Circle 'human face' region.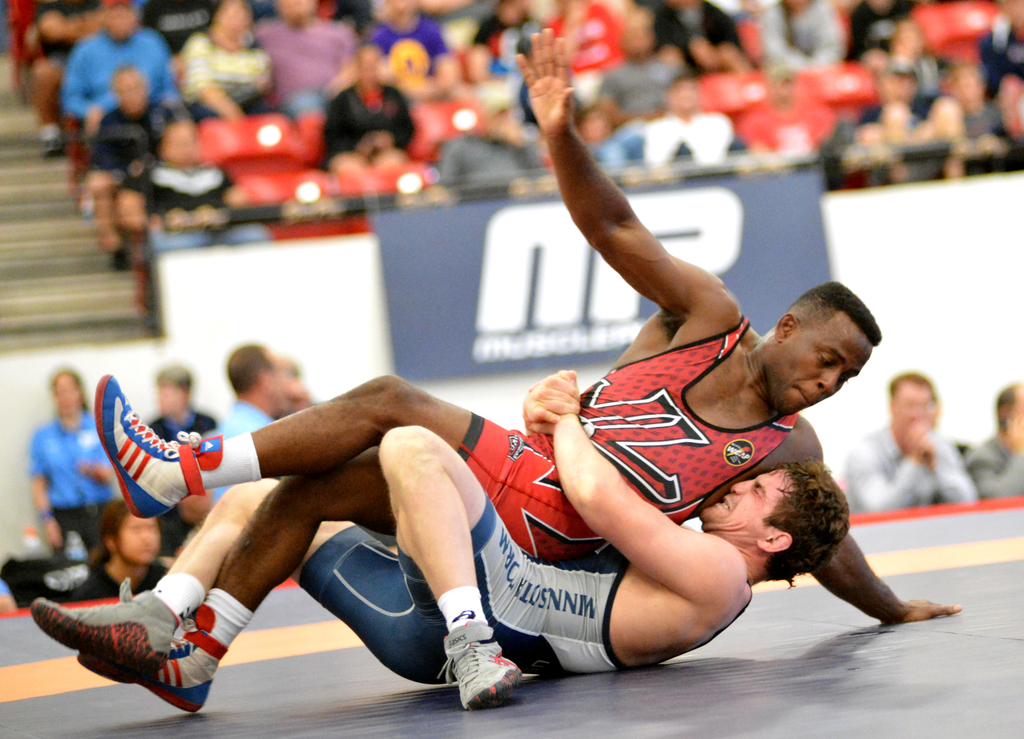
Region: 891, 379, 950, 445.
